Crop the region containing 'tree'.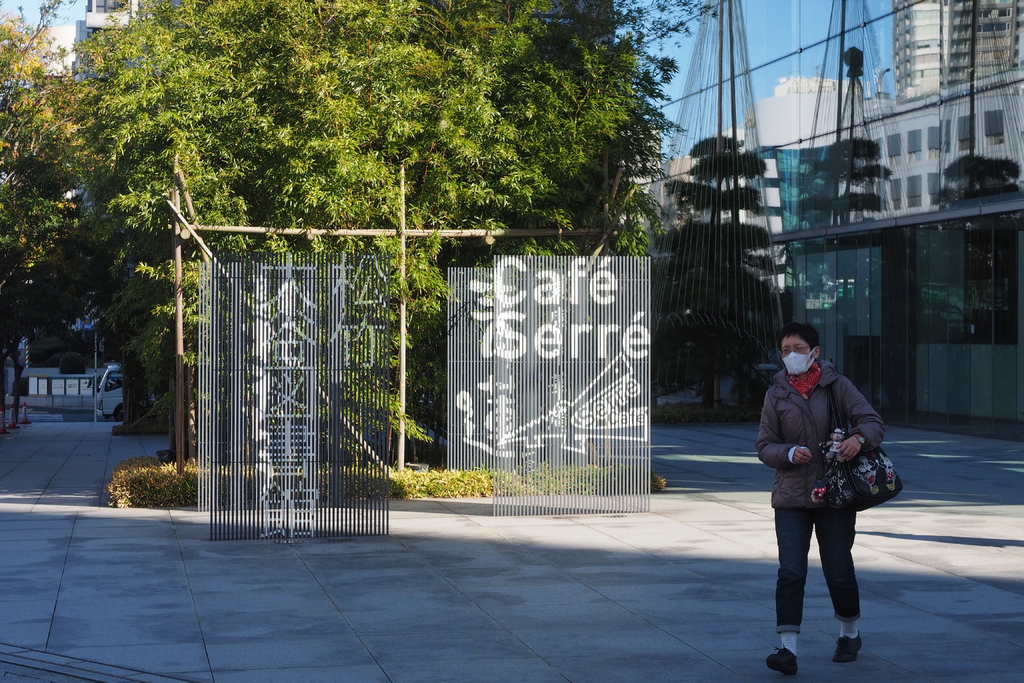
Crop region: {"x1": 928, "y1": 145, "x2": 1023, "y2": 214}.
